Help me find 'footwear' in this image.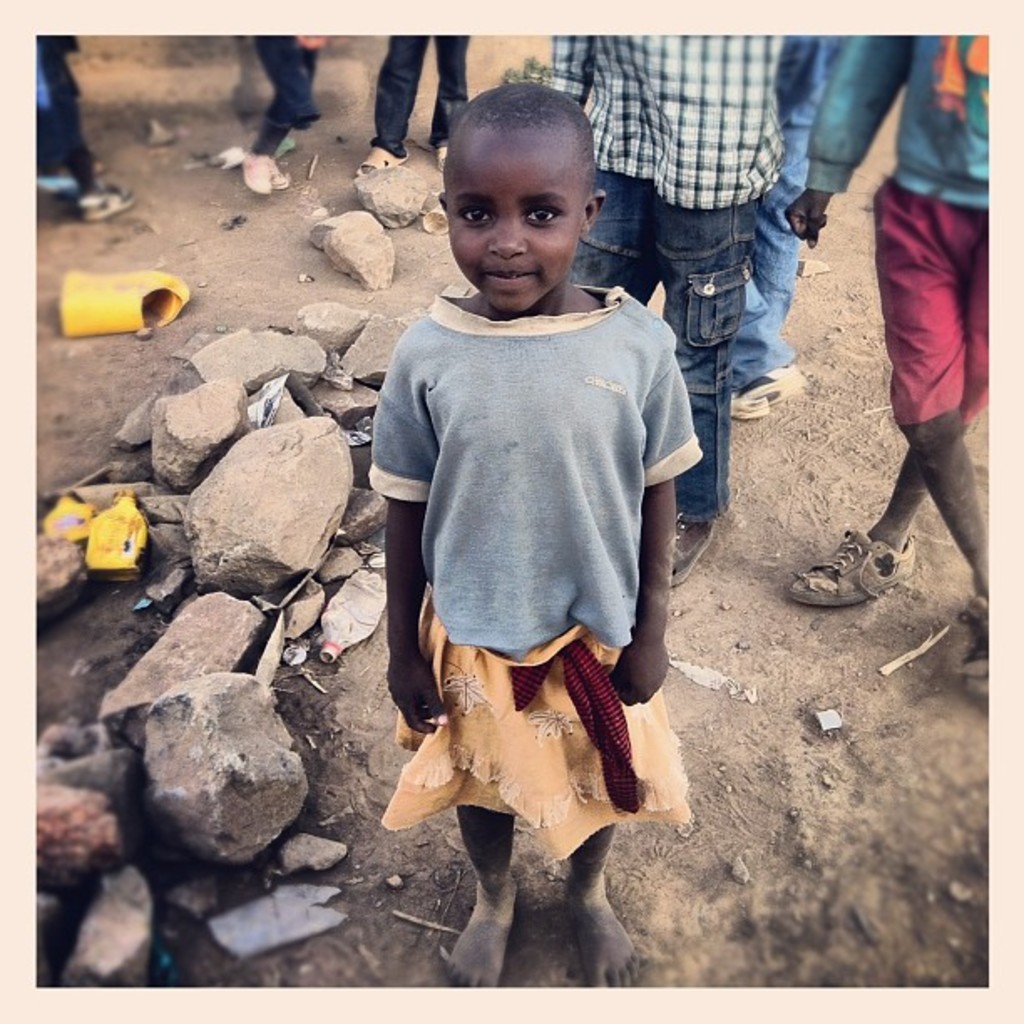
Found it: [959, 584, 987, 686].
